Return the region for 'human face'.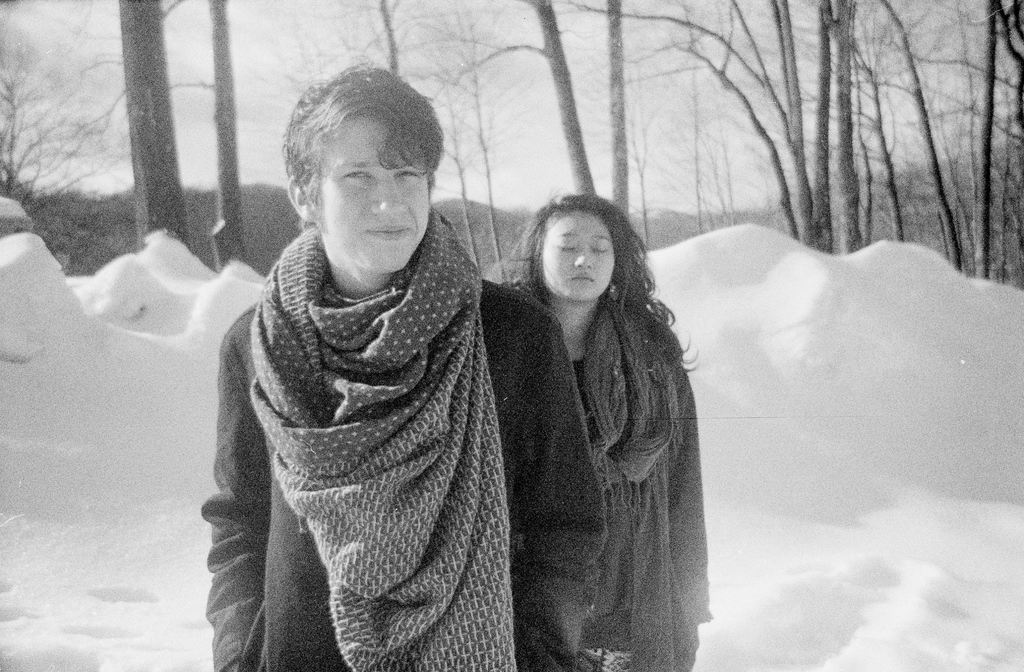
{"x1": 541, "y1": 211, "x2": 613, "y2": 303}.
